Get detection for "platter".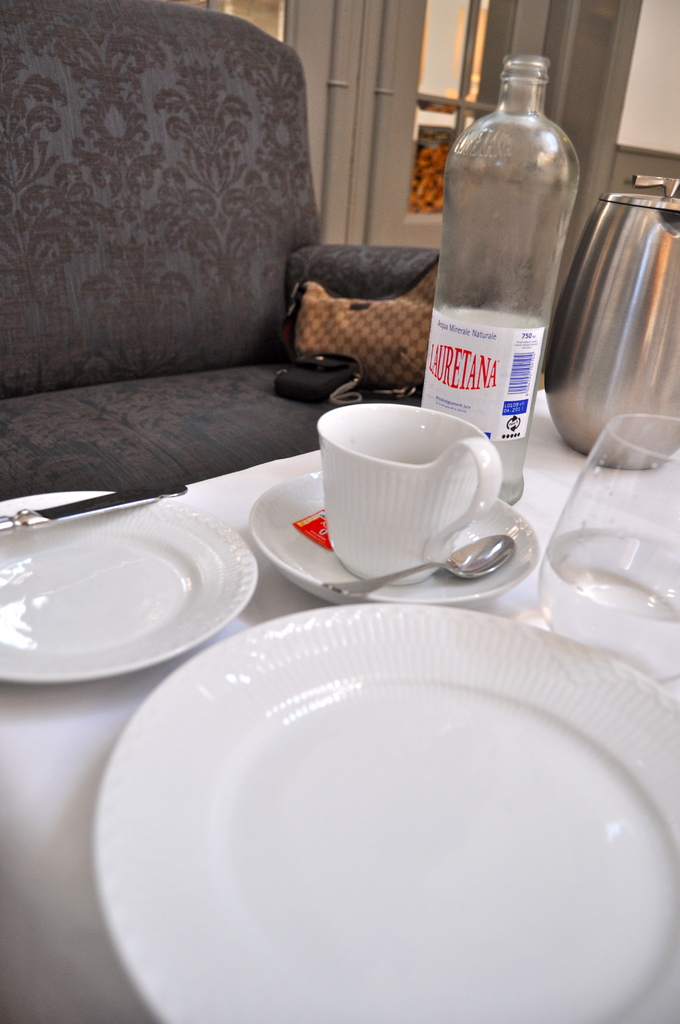
Detection: (x1=0, y1=492, x2=254, y2=688).
